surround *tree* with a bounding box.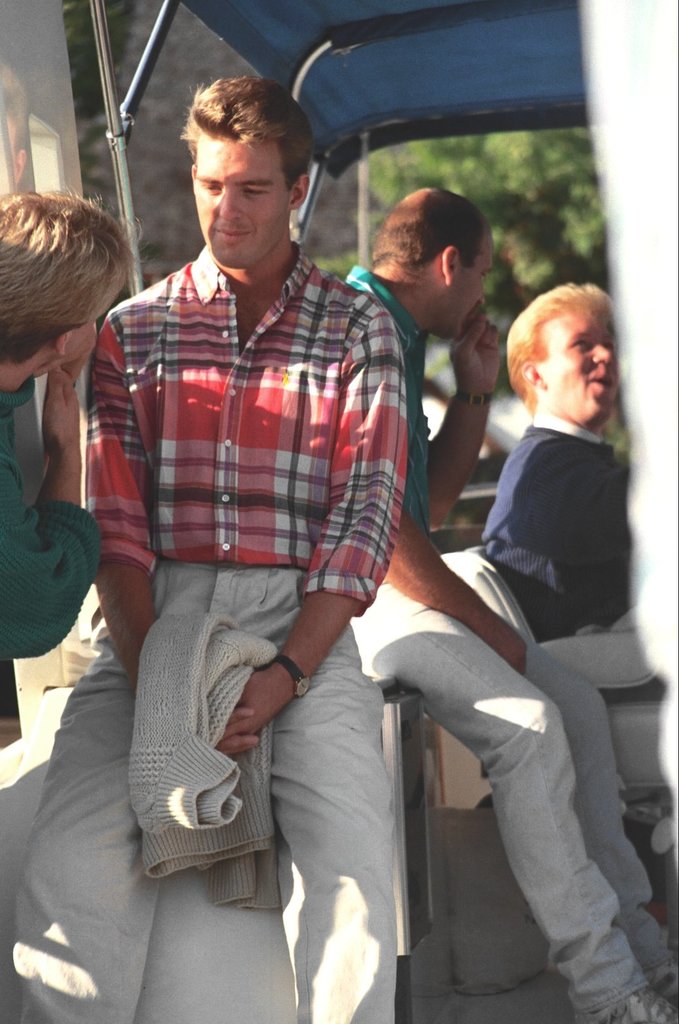
bbox=(363, 136, 604, 364).
